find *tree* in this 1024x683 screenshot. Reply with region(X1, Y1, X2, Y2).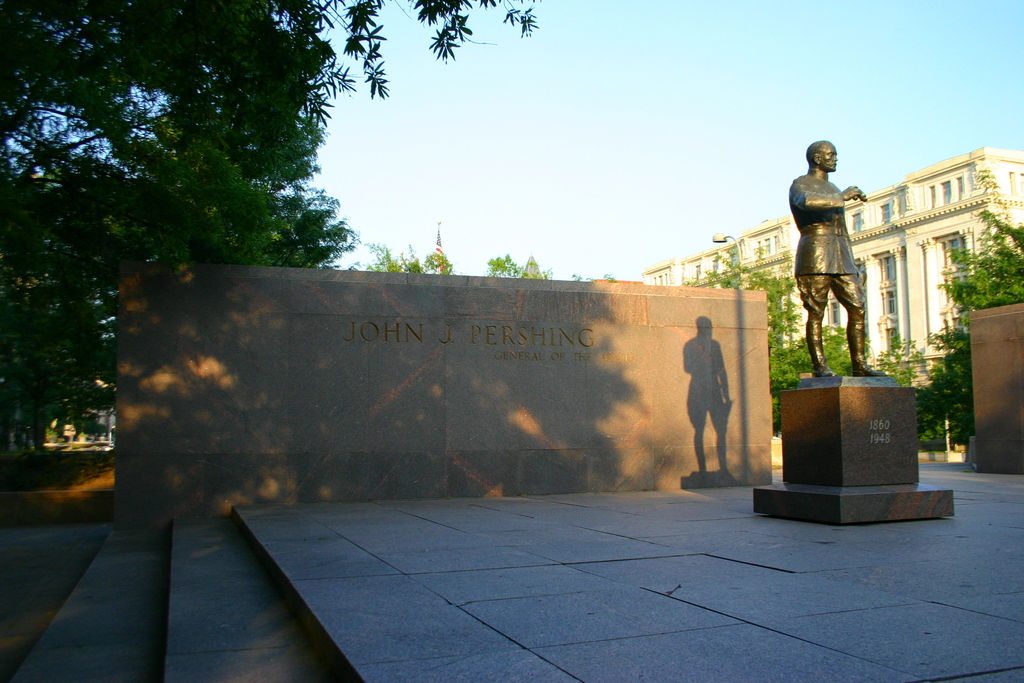
region(0, 108, 349, 456).
